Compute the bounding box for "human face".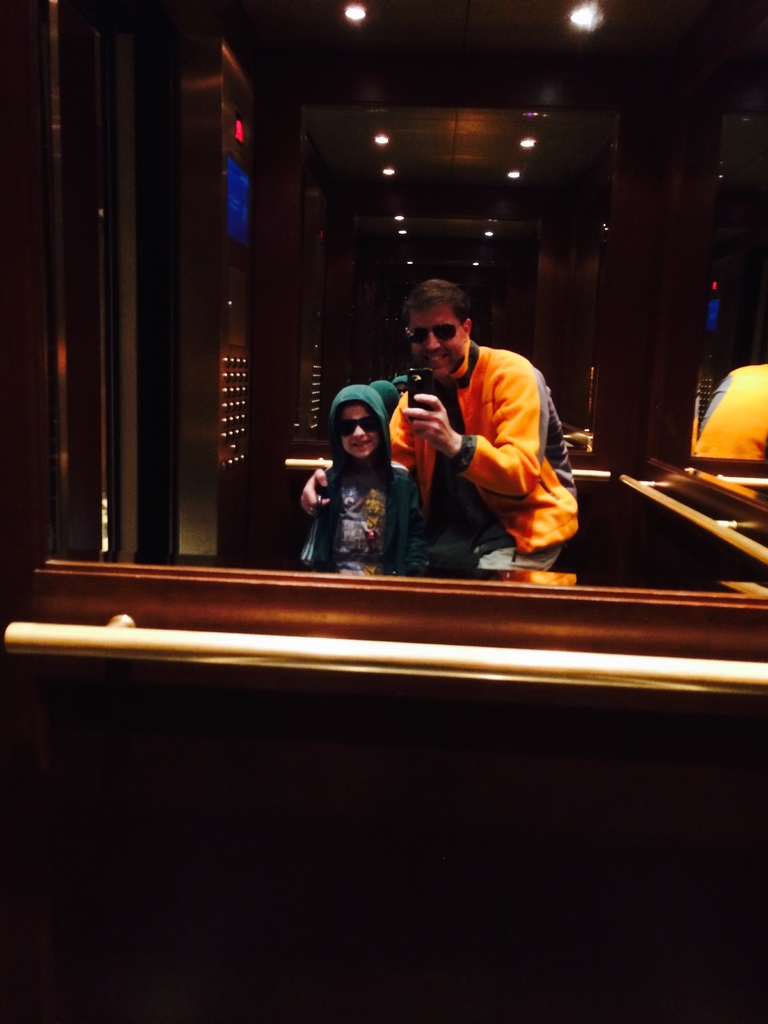
BBox(410, 302, 461, 388).
